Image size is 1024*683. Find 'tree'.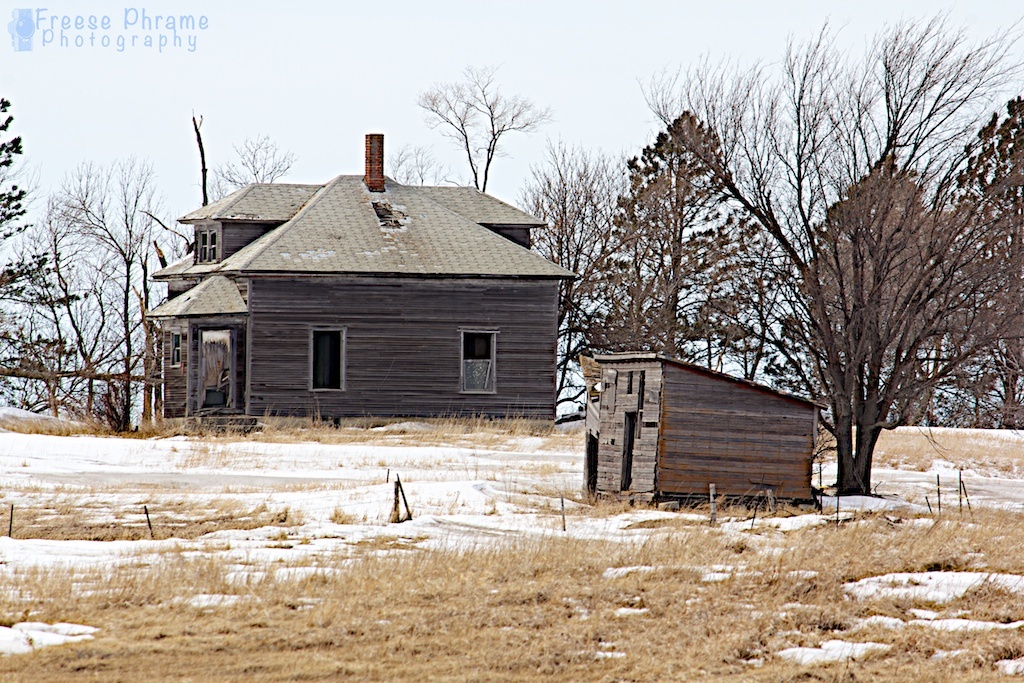
Rect(934, 106, 1023, 408).
